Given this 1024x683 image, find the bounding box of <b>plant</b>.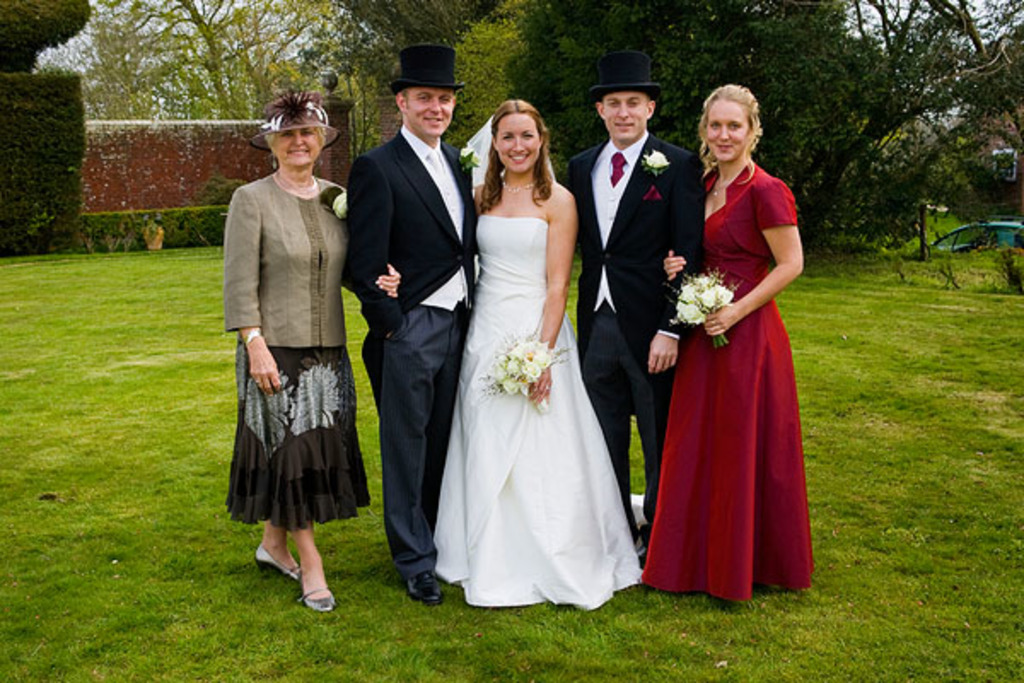
Rect(203, 172, 259, 212).
